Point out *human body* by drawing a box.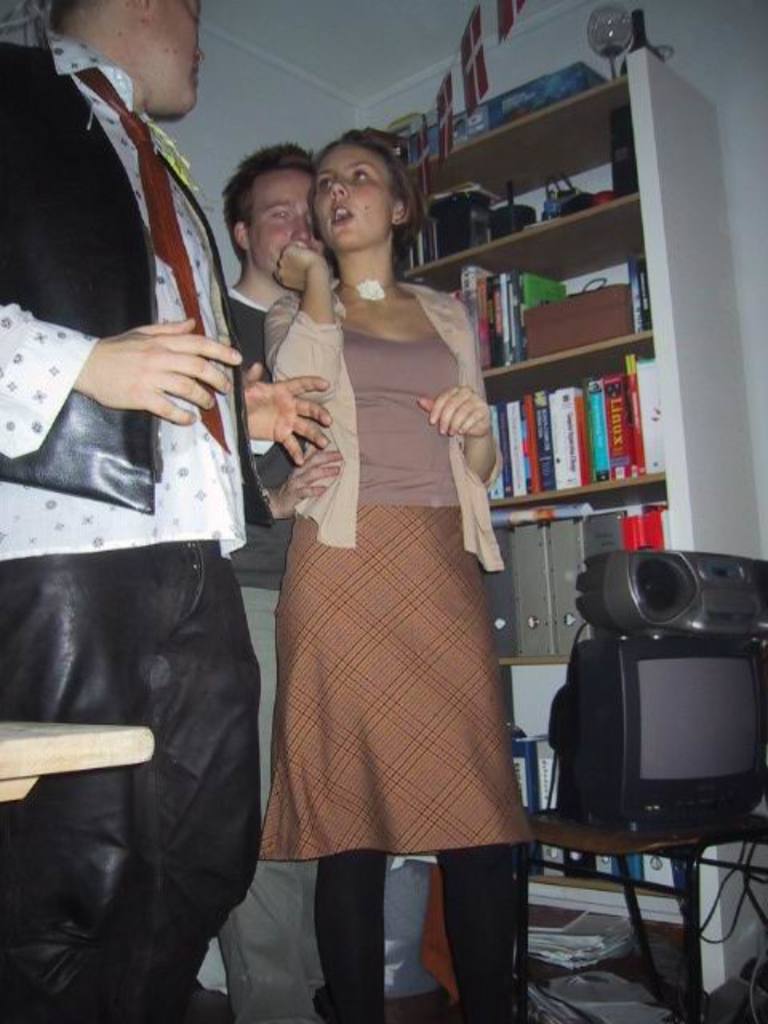
bbox=(213, 285, 339, 1022).
